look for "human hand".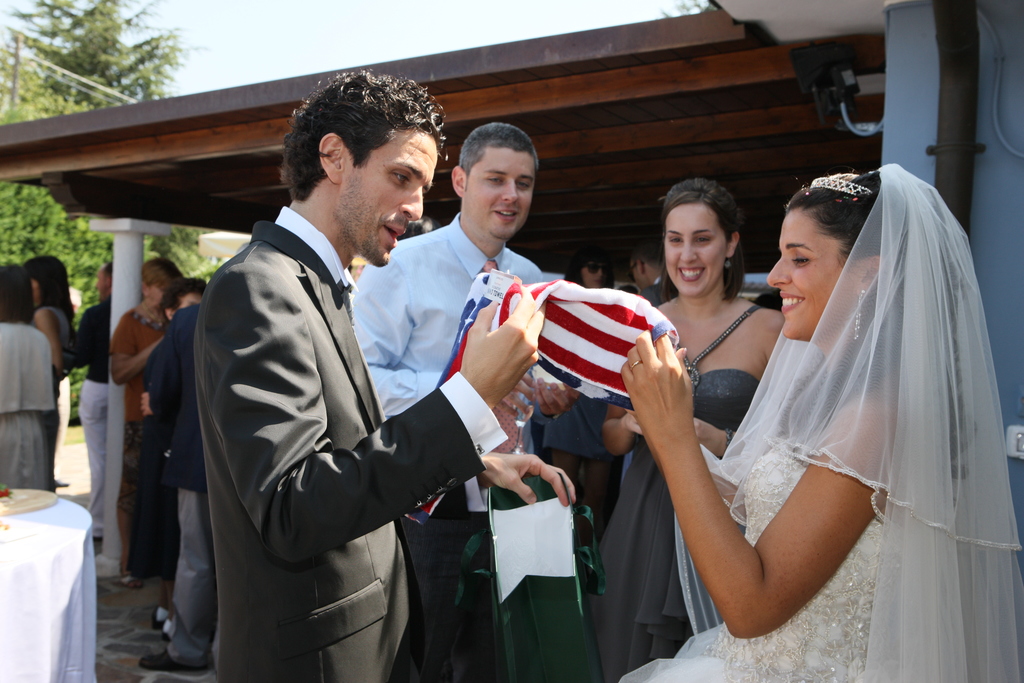
Found: Rect(493, 369, 541, 423).
